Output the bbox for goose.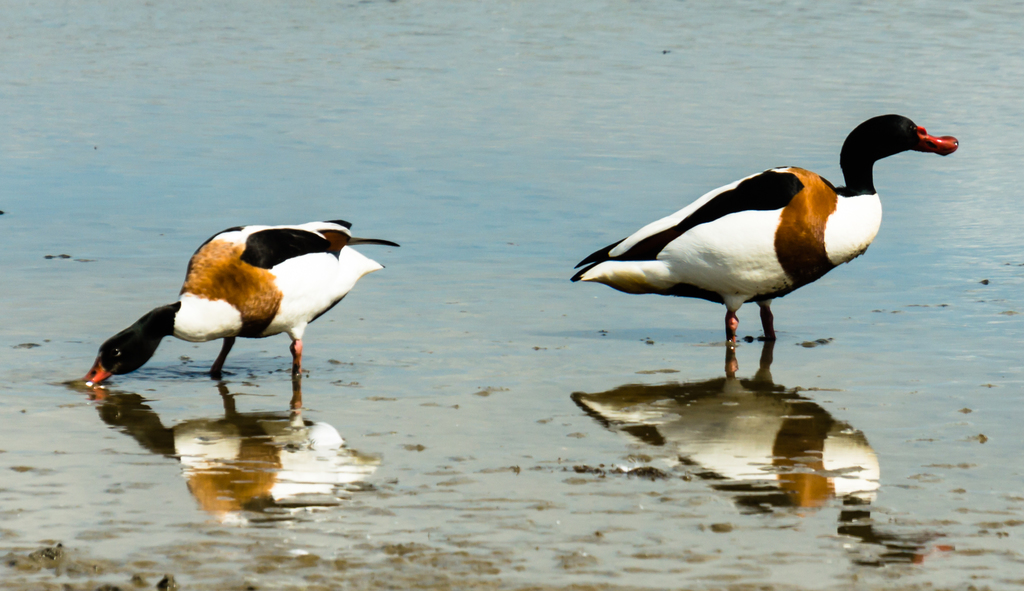
bbox(568, 109, 961, 384).
